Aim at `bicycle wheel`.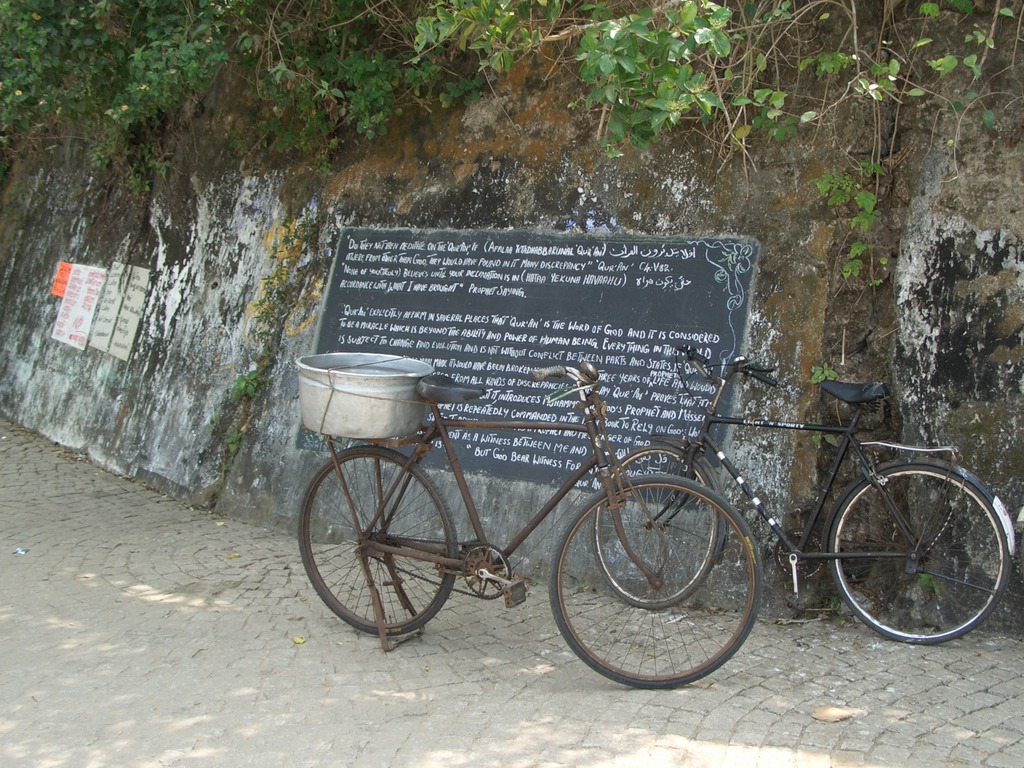
Aimed at [x1=589, y1=446, x2=719, y2=609].
